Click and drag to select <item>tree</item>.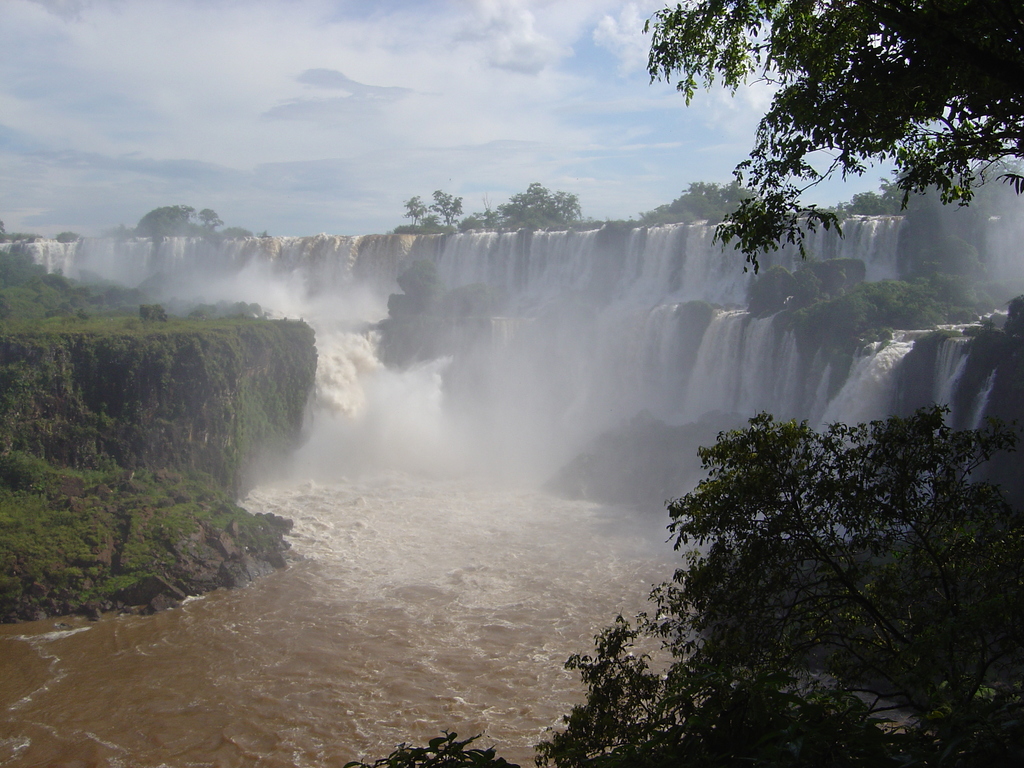
Selection: pyautogui.locateOnScreen(0, 447, 51, 491).
